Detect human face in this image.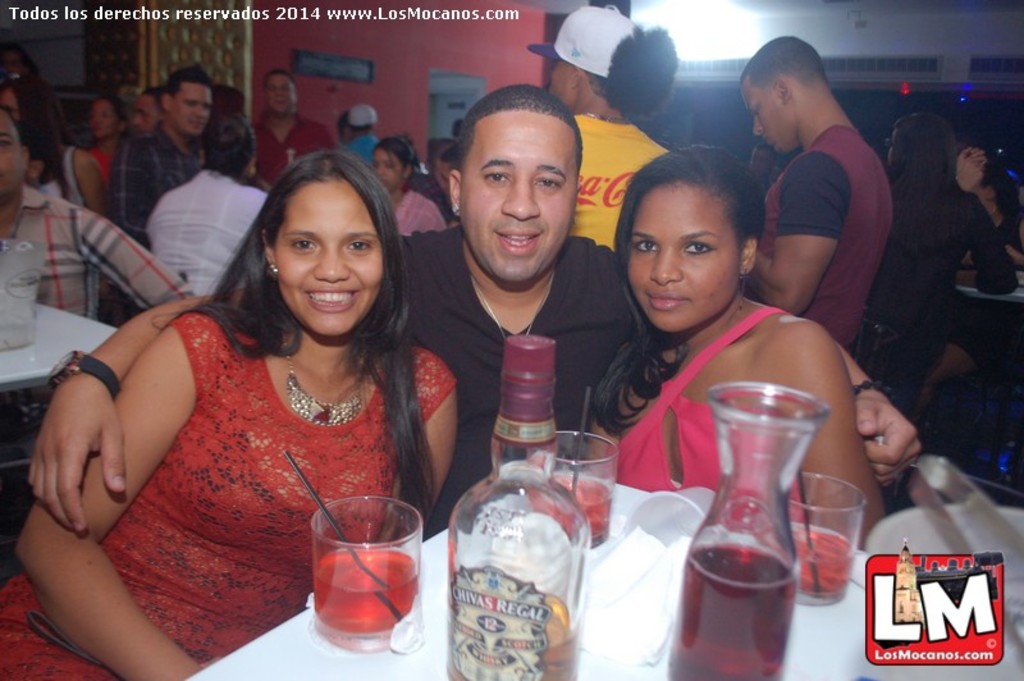
Detection: Rect(133, 91, 161, 133).
